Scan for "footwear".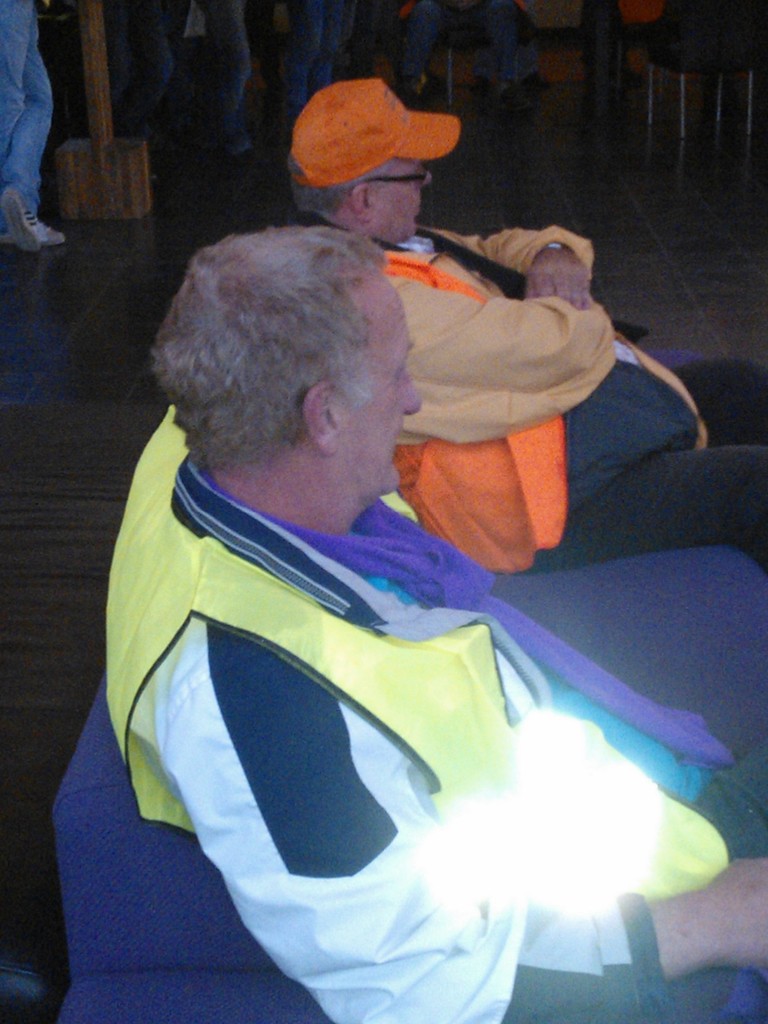
Scan result: {"x1": 497, "y1": 87, "x2": 528, "y2": 110}.
